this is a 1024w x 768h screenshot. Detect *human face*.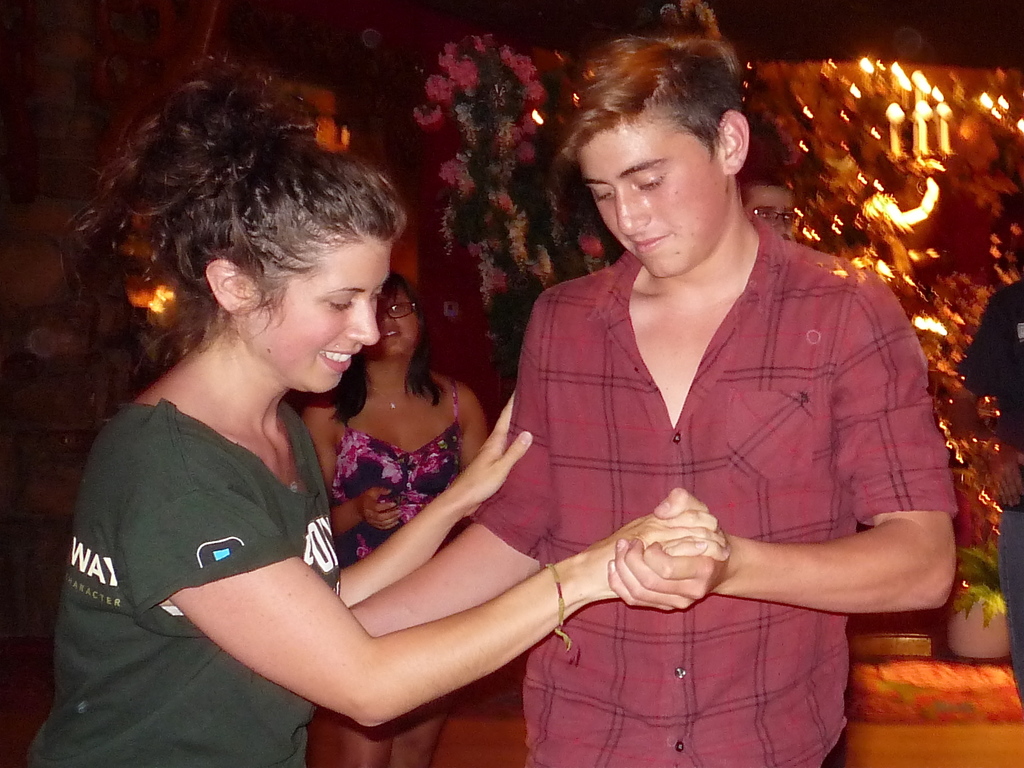
<bbox>238, 244, 391, 393</bbox>.
